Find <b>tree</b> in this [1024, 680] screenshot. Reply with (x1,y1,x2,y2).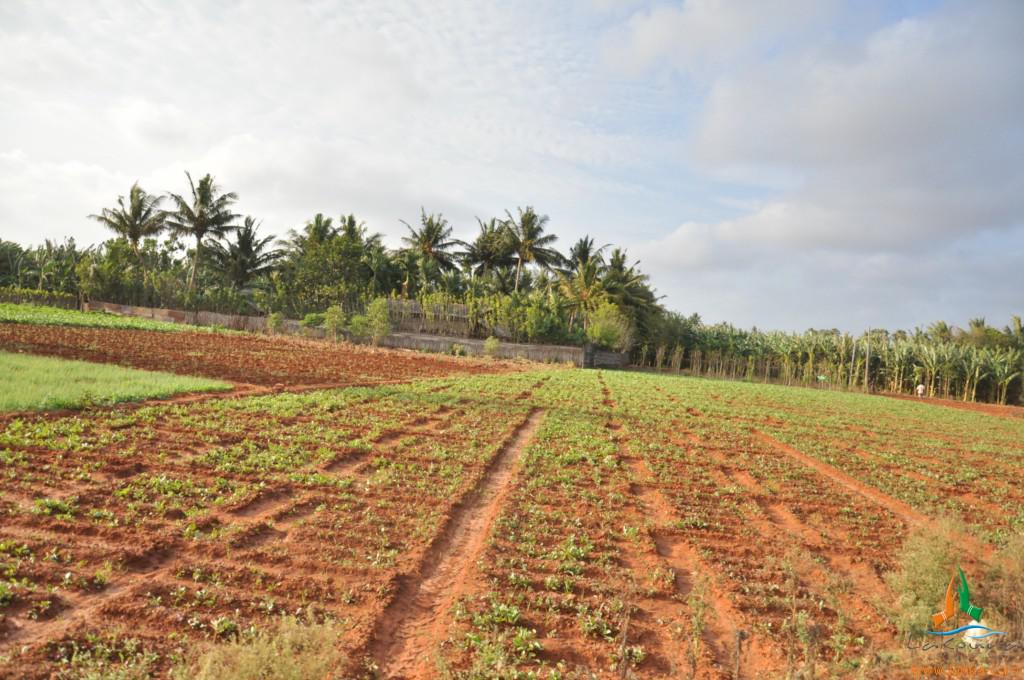
(388,199,462,289).
